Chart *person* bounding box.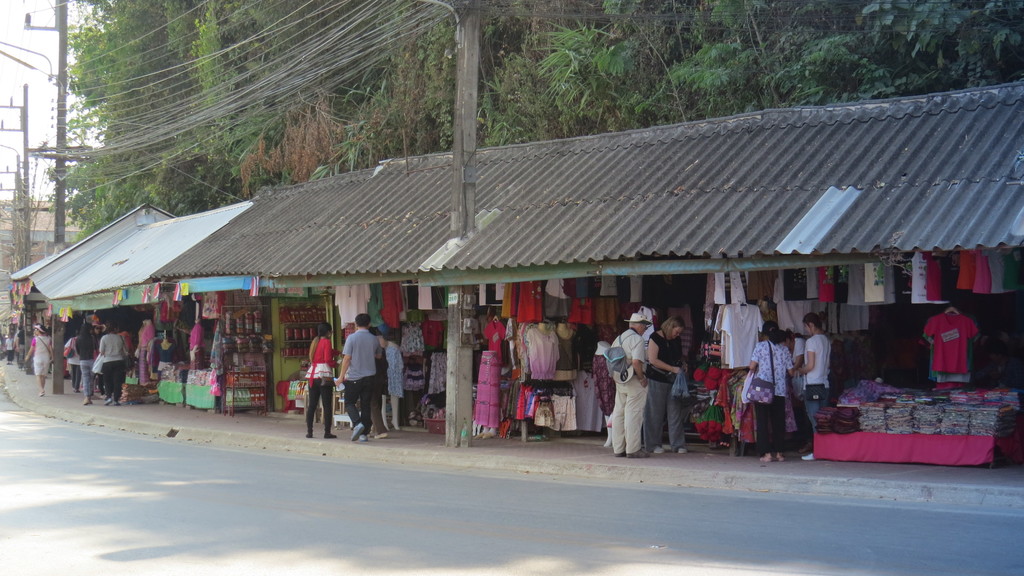
Charted: <bbox>642, 314, 689, 453</bbox>.
